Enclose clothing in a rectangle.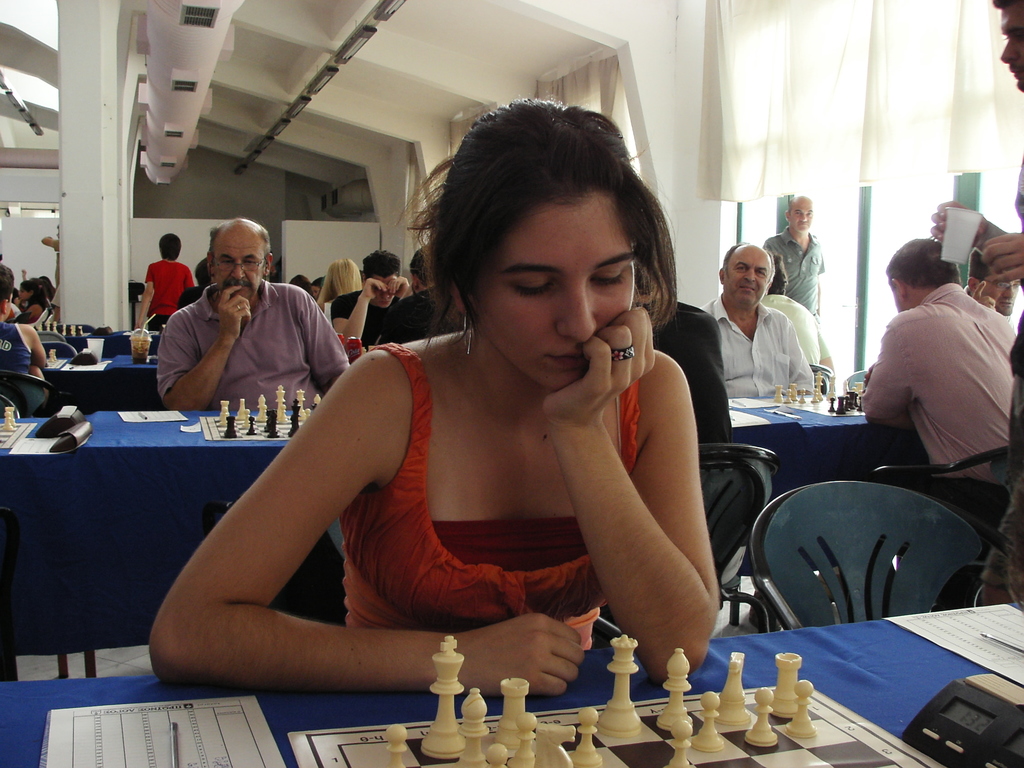
l=765, t=224, r=827, b=316.
